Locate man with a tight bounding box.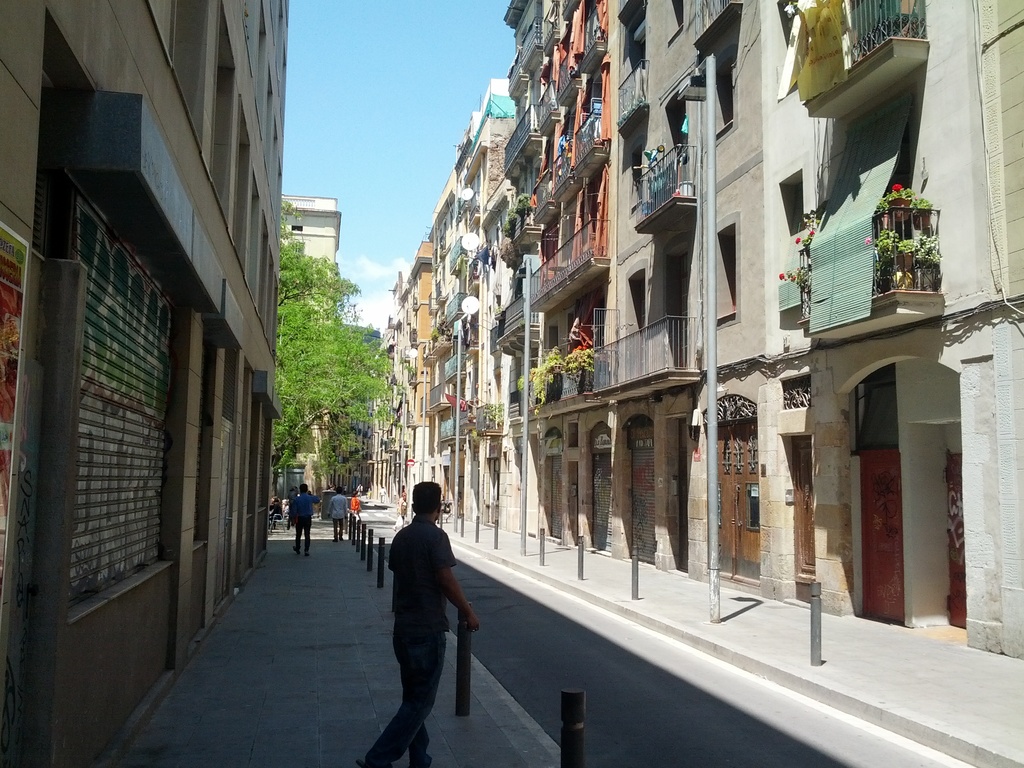
<bbox>293, 488, 312, 549</bbox>.
